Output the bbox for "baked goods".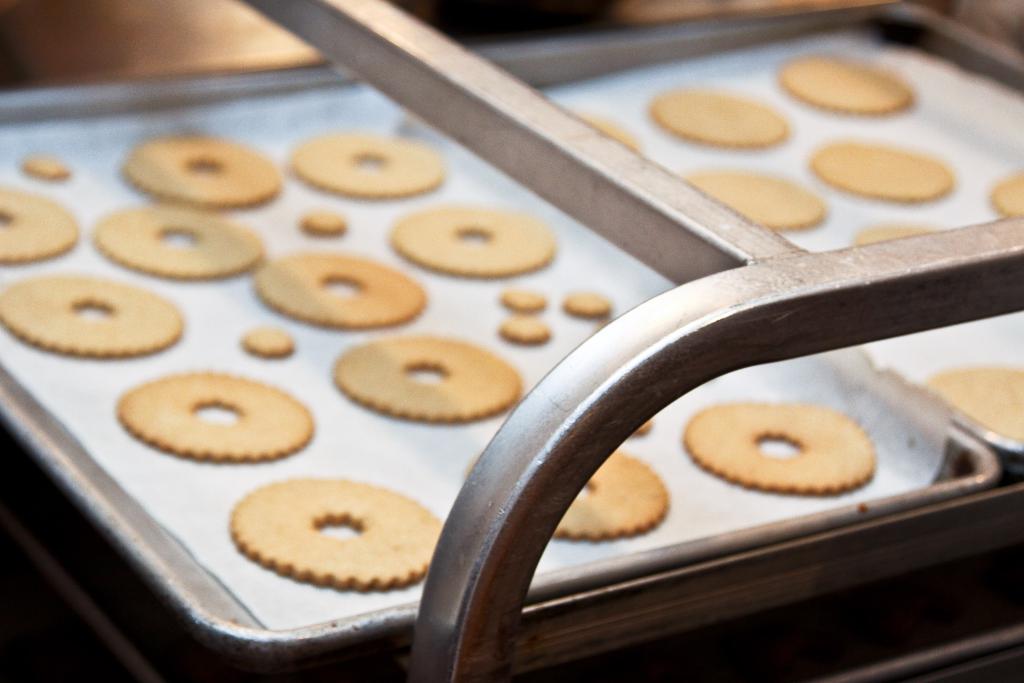
{"left": 20, "top": 157, "right": 72, "bottom": 183}.
